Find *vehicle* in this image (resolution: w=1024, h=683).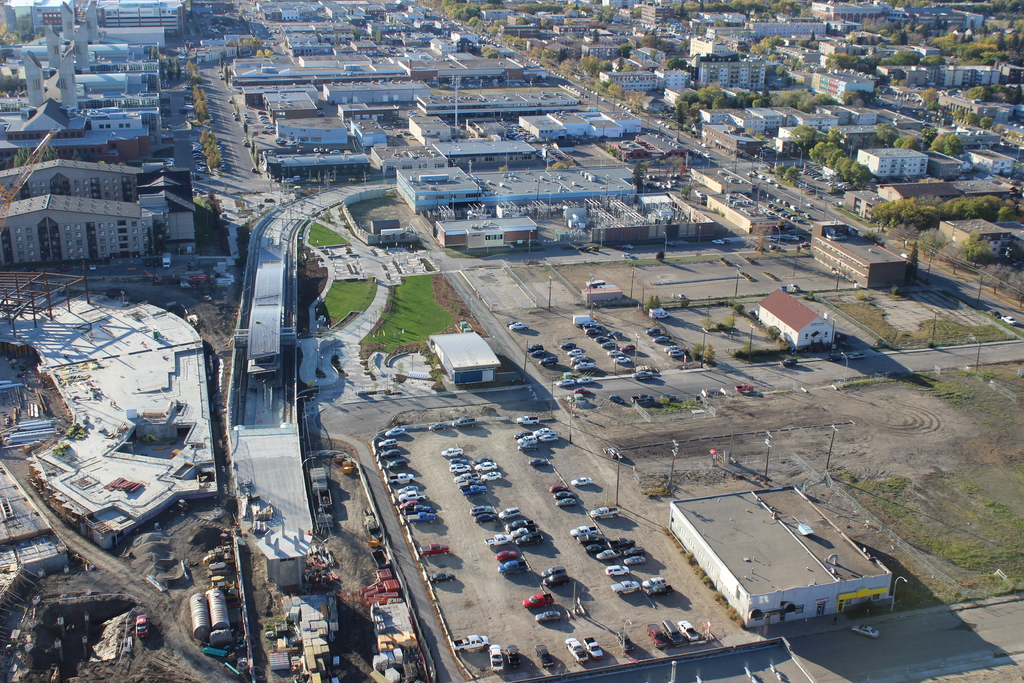
510 525 536 539.
